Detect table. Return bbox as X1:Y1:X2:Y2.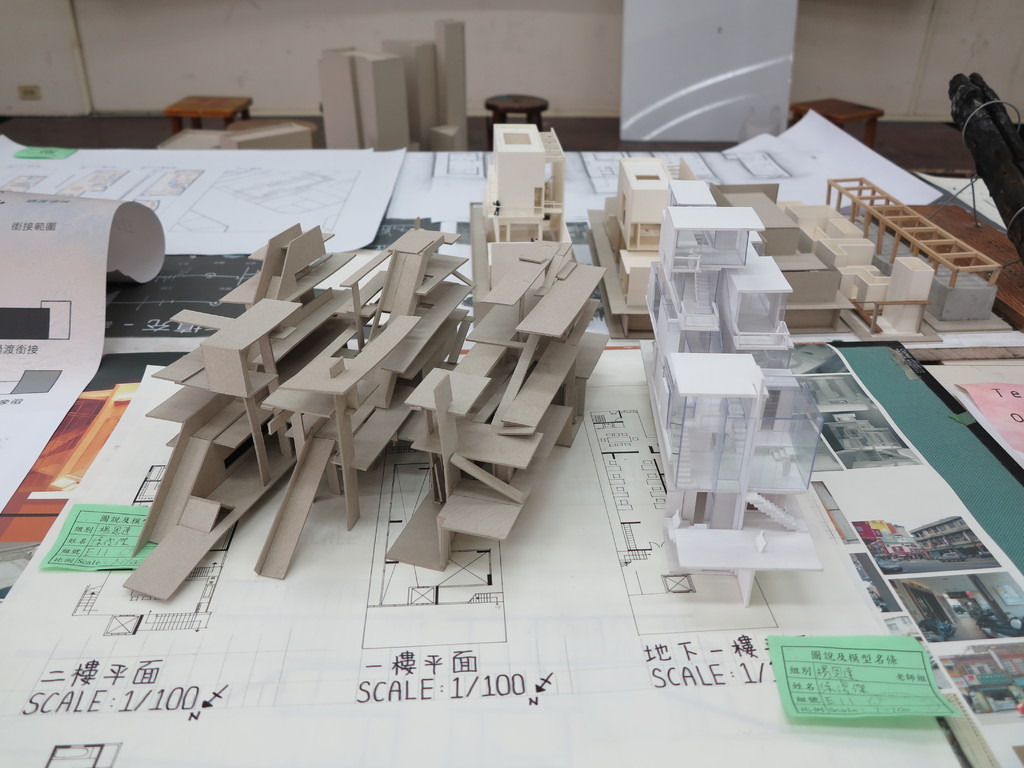
789:94:886:145.
